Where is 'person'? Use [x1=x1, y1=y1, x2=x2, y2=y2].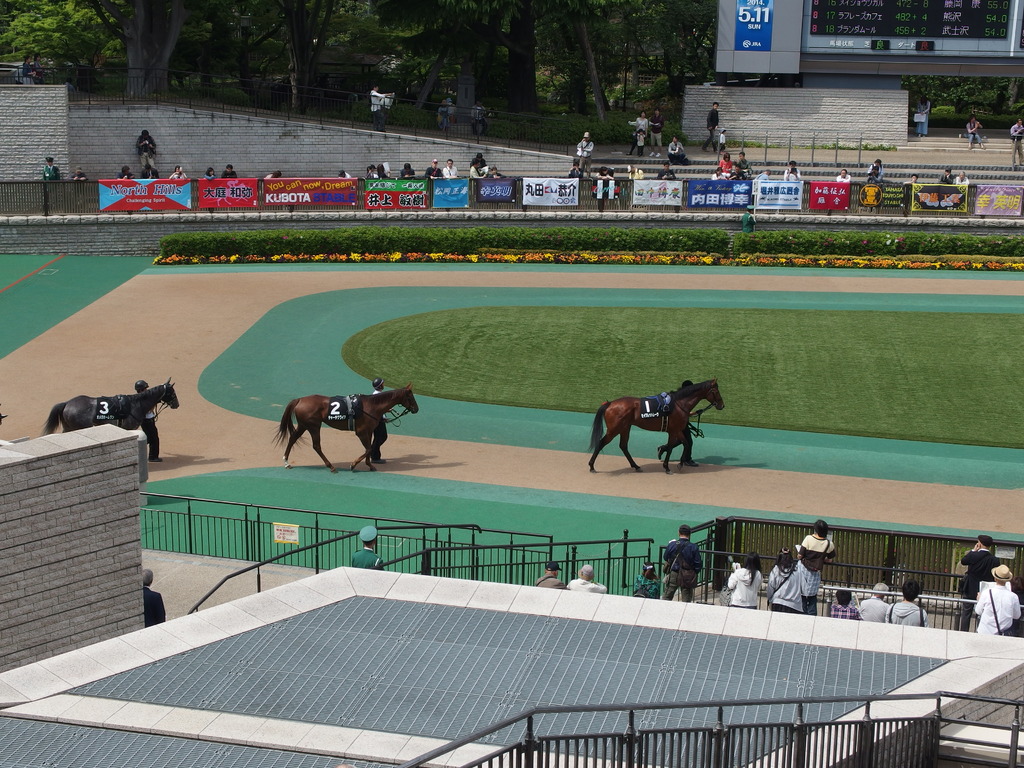
[x1=913, y1=94, x2=929, y2=141].
